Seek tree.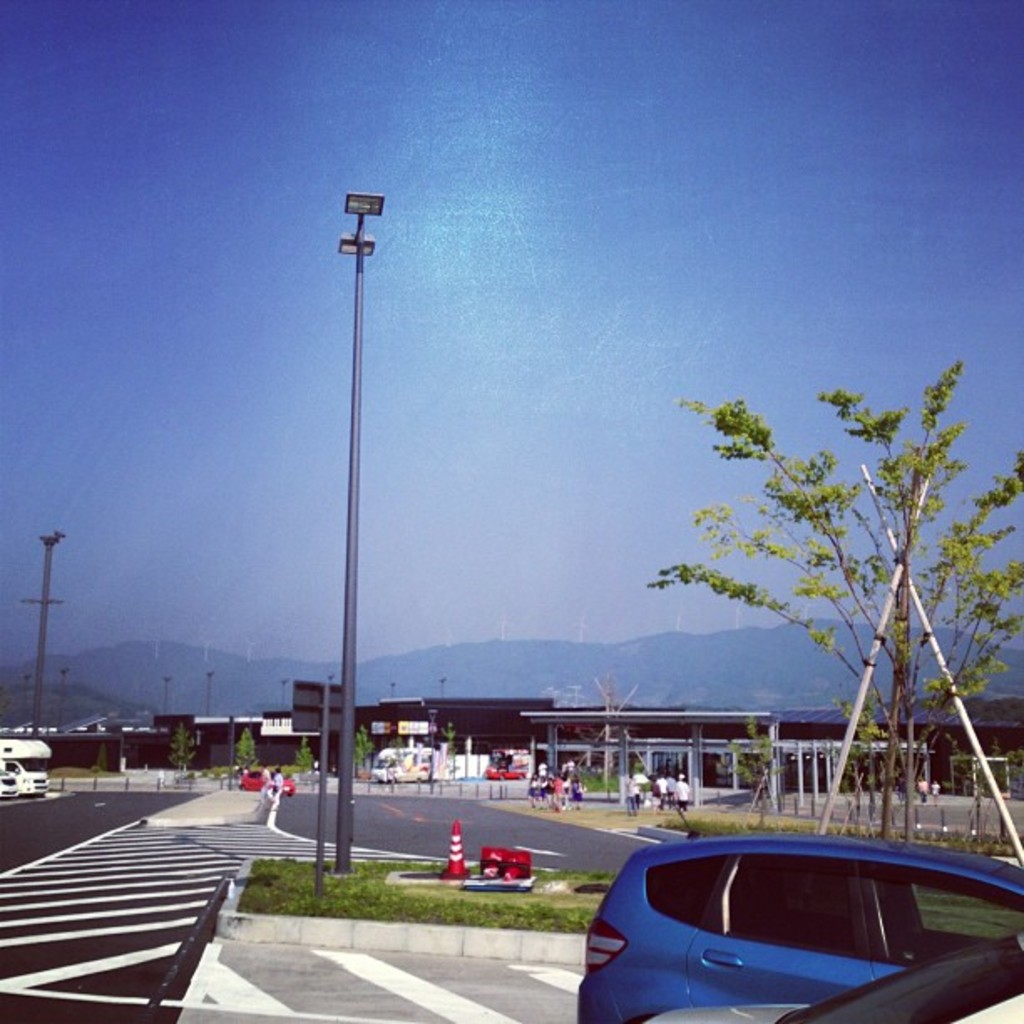
{"left": 236, "top": 723, "right": 261, "bottom": 770}.
